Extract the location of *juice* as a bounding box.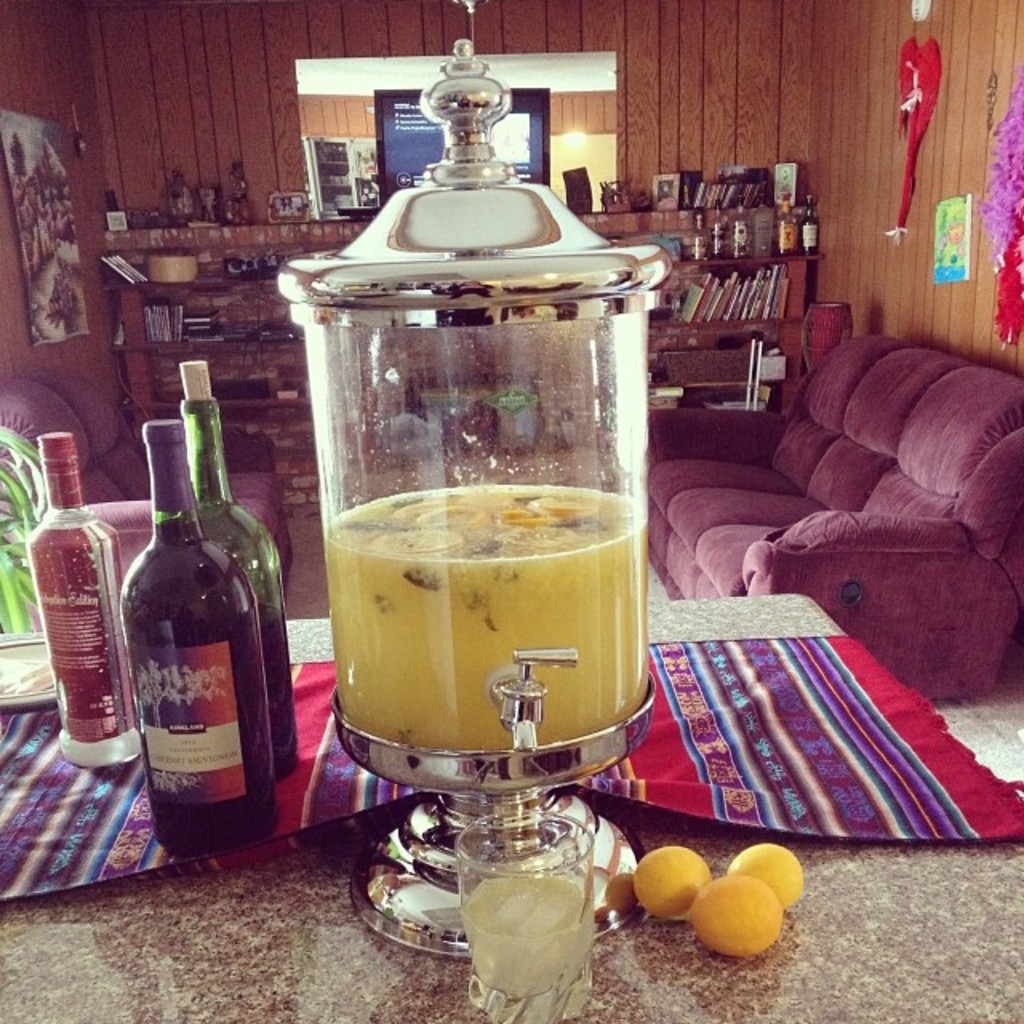
rect(314, 494, 653, 768).
